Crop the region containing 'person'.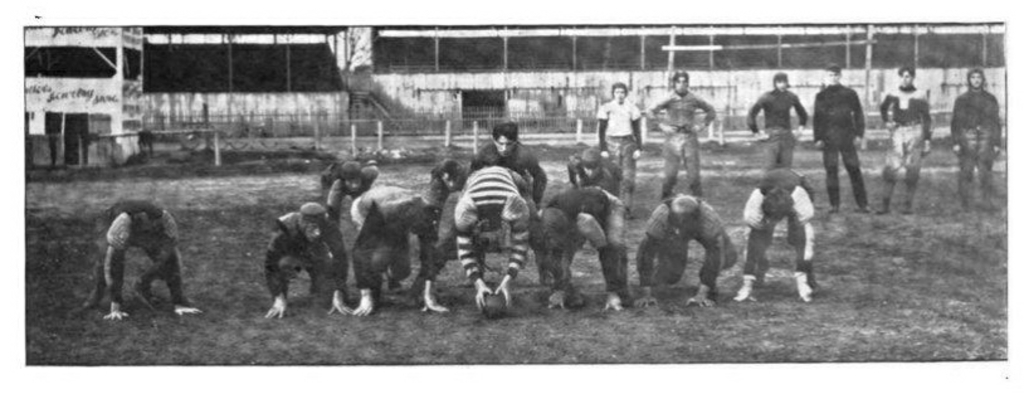
Crop region: 942, 70, 1000, 211.
